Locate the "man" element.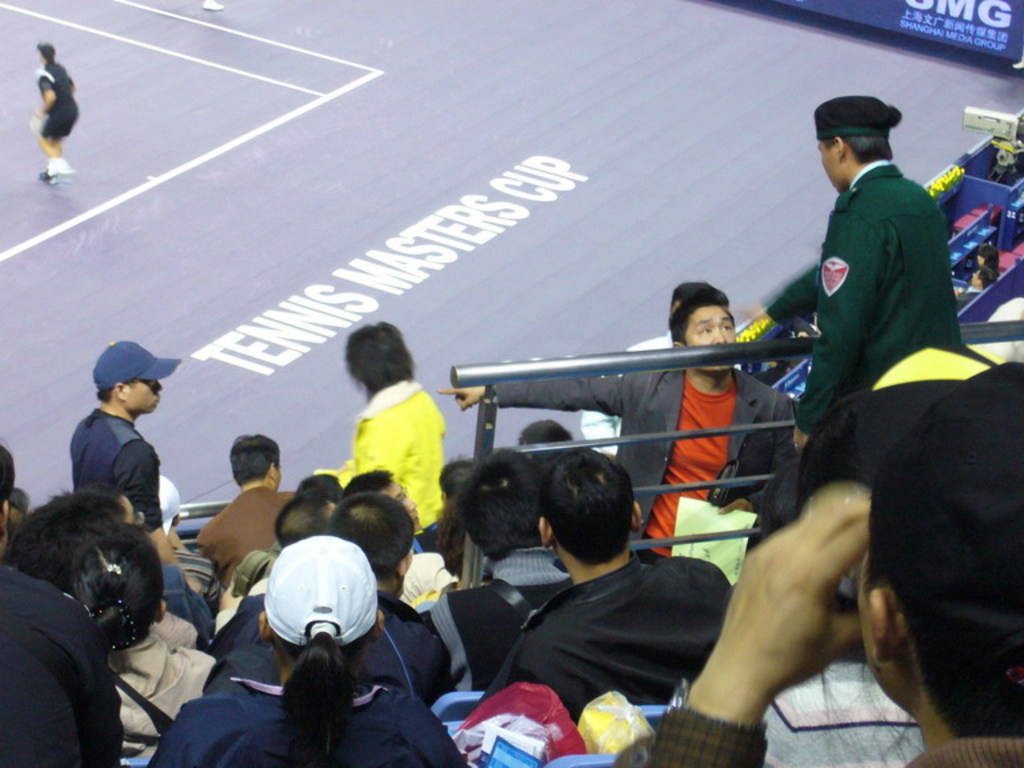
Element bbox: {"left": 0, "top": 439, "right": 124, "bottom": 767}.
